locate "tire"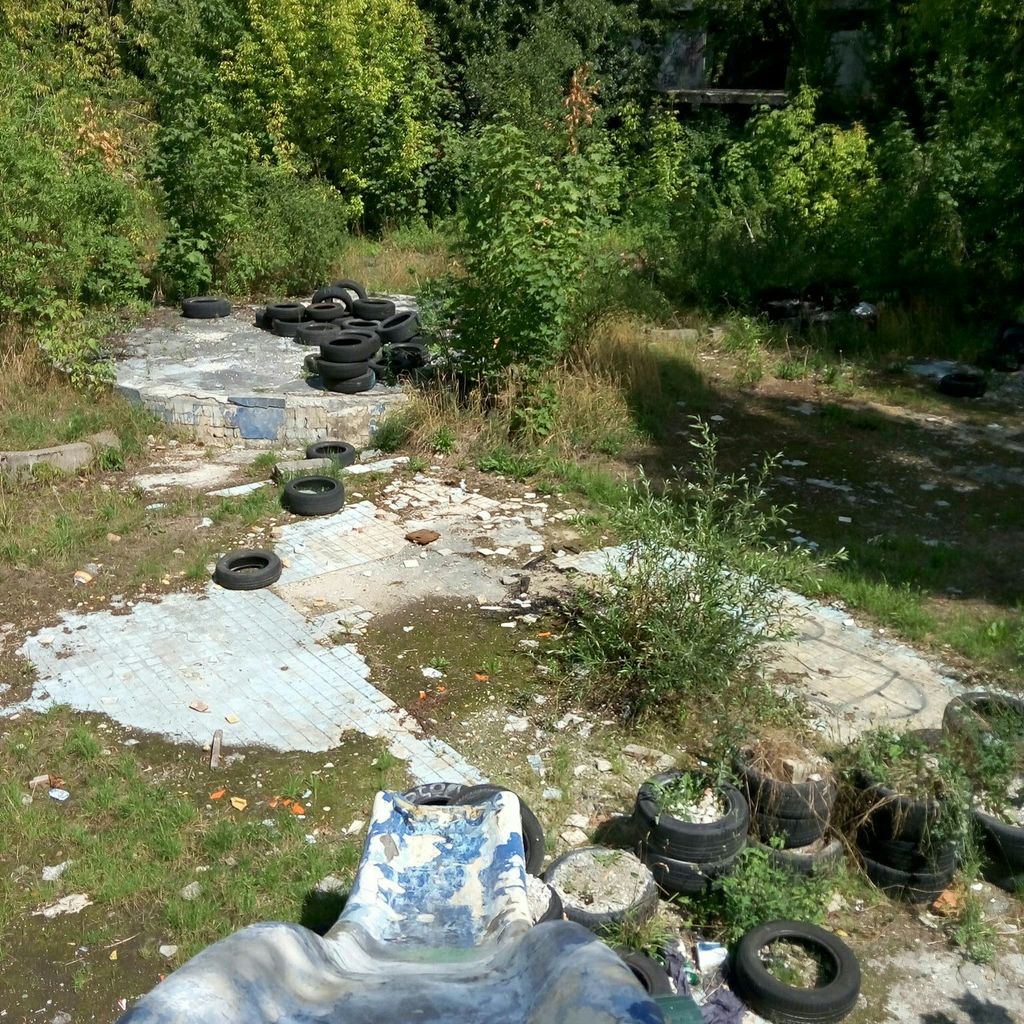
bbox(213, 551, 283, 591)
